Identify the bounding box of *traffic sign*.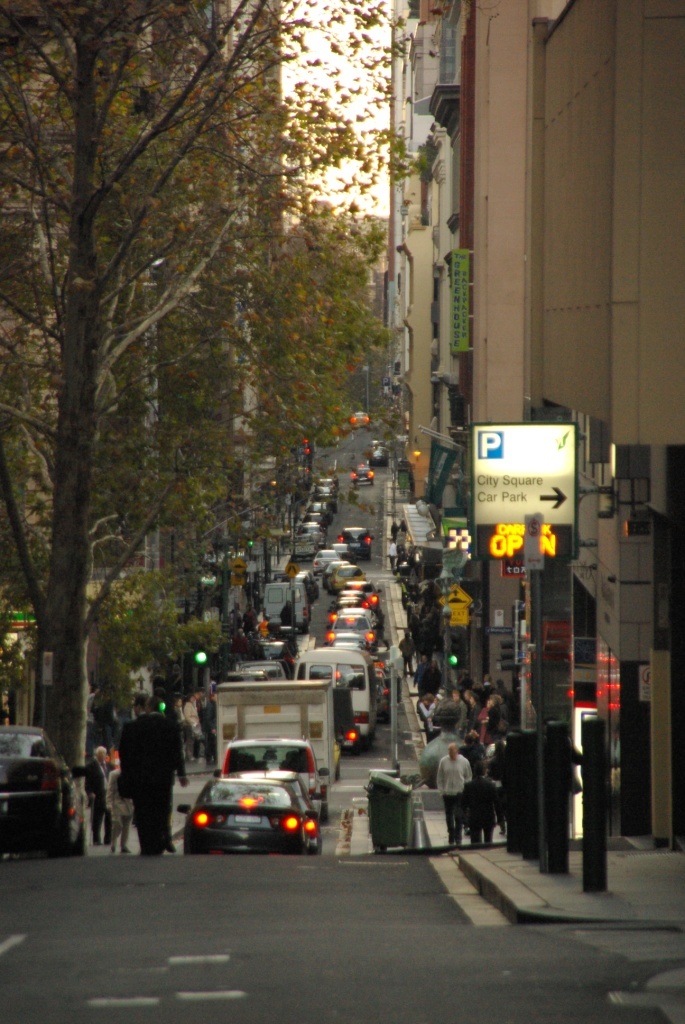
rect(471, 417, 576, 527).
